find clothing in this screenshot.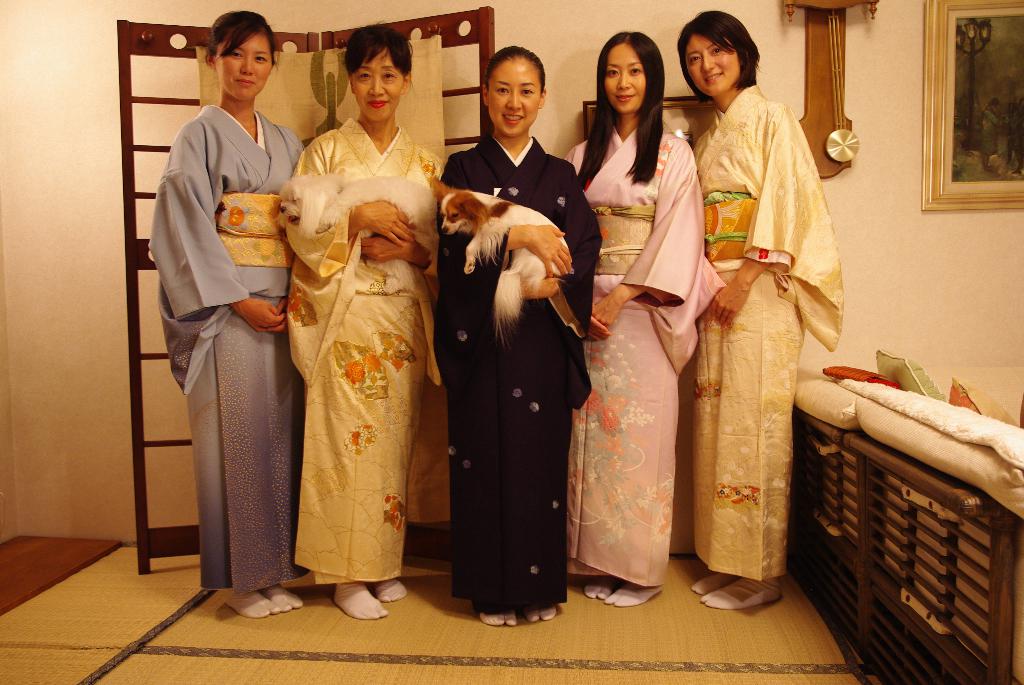
The bounding box for clothing is [277, 108, 445, 588].
